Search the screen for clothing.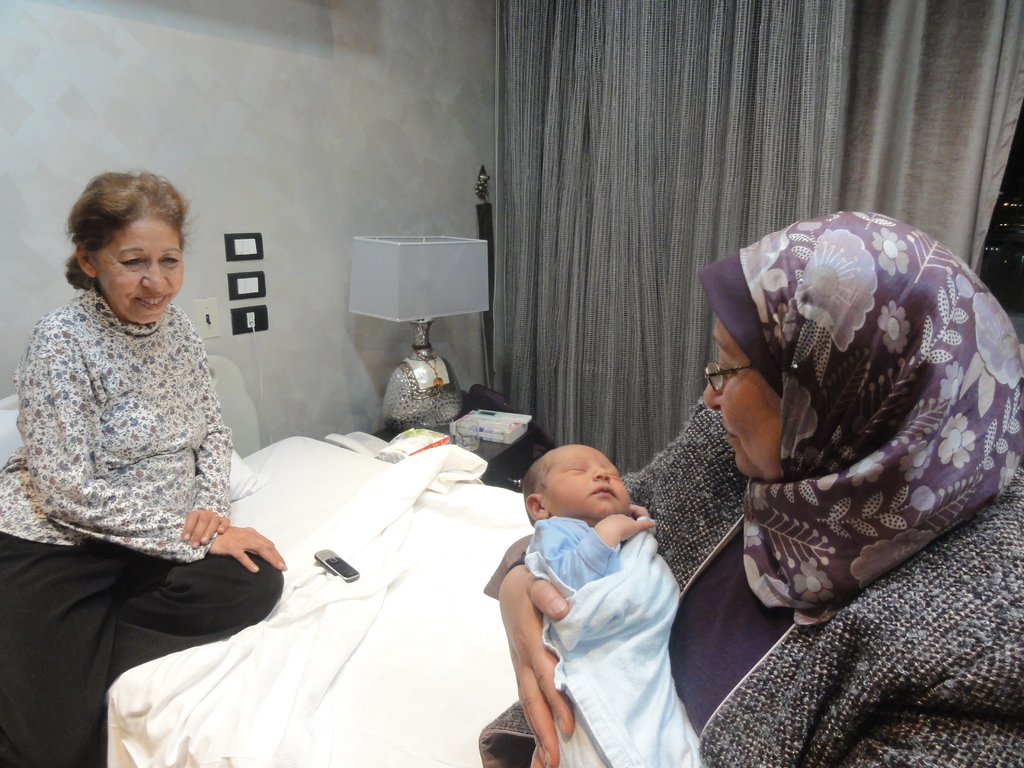
Found at x1=8, y1=243, x2=251, y2=678.
